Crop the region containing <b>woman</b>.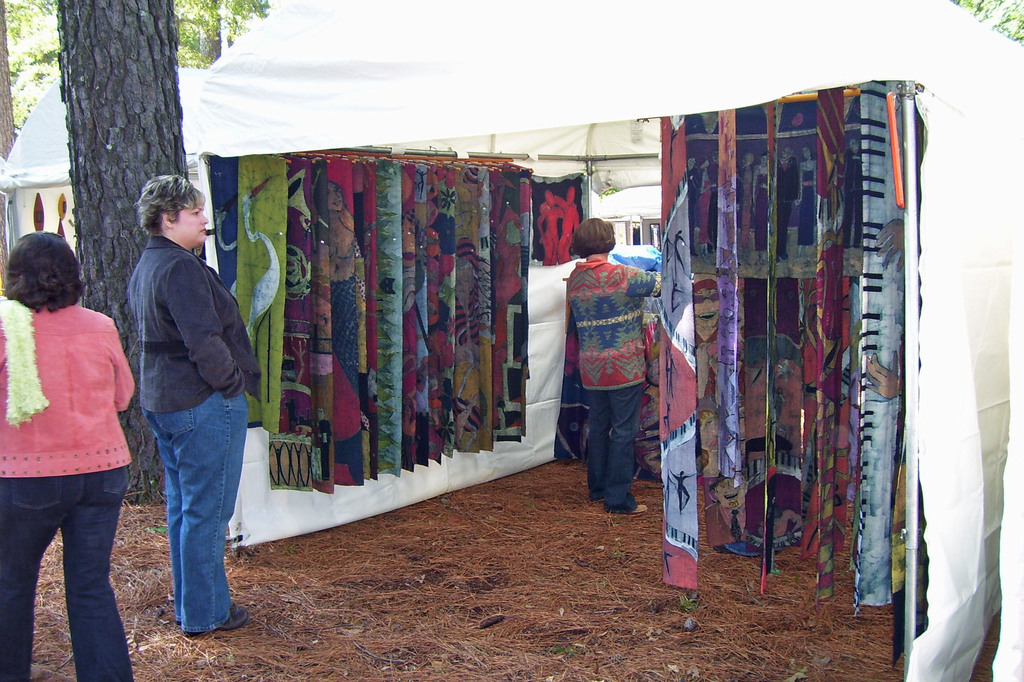
Crop region: 126, 172, 249, 636.
